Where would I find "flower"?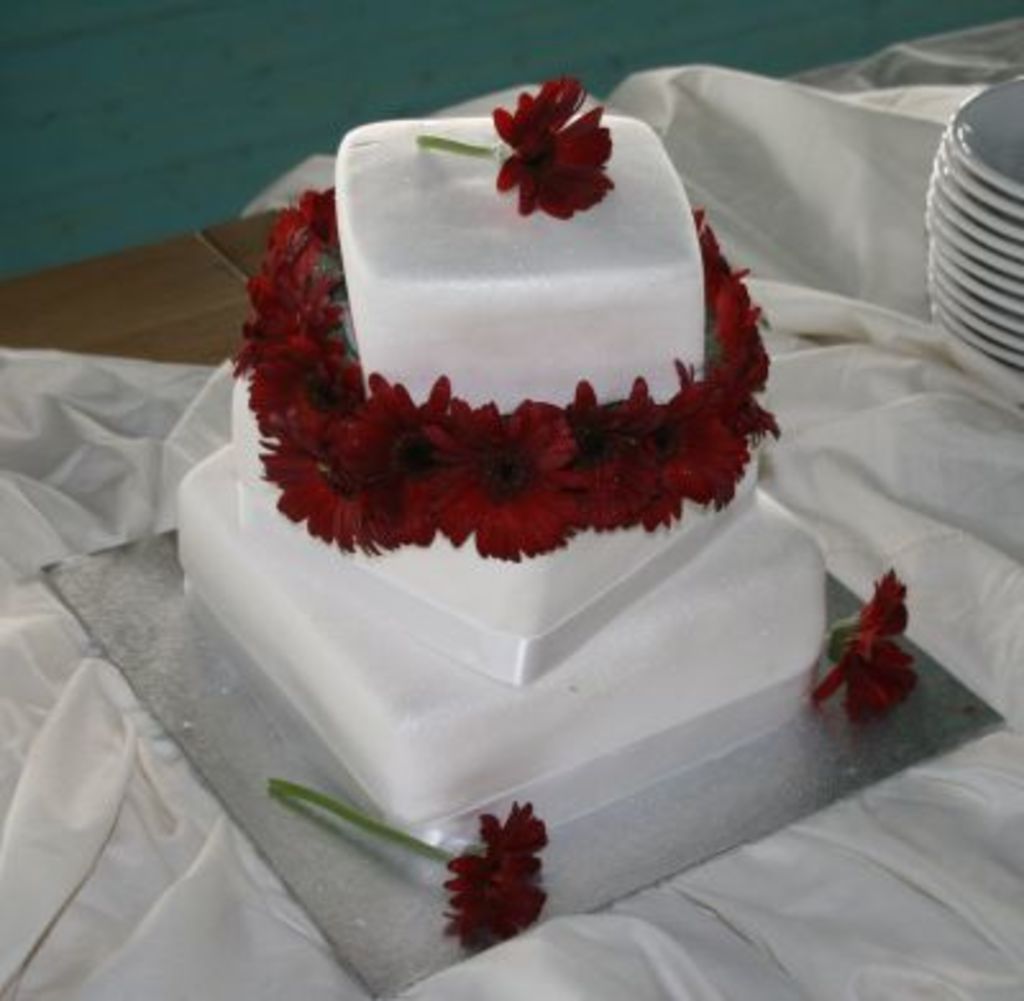
At [x1=428, y1=794, x2=550, y2=952].
